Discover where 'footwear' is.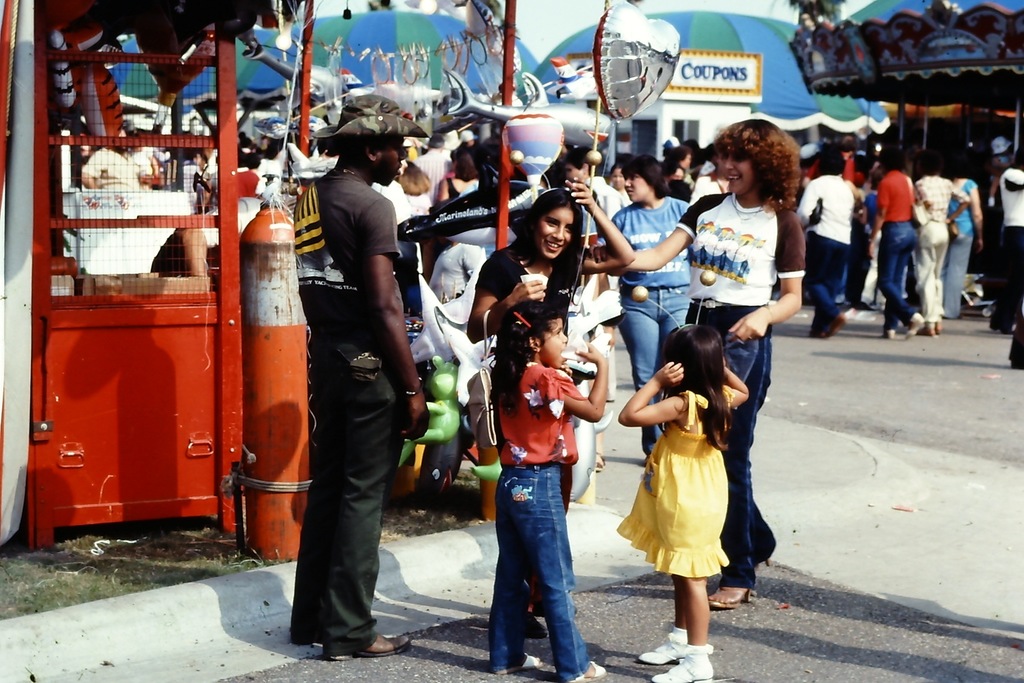
Discovered at [1008,327,1023,366].
